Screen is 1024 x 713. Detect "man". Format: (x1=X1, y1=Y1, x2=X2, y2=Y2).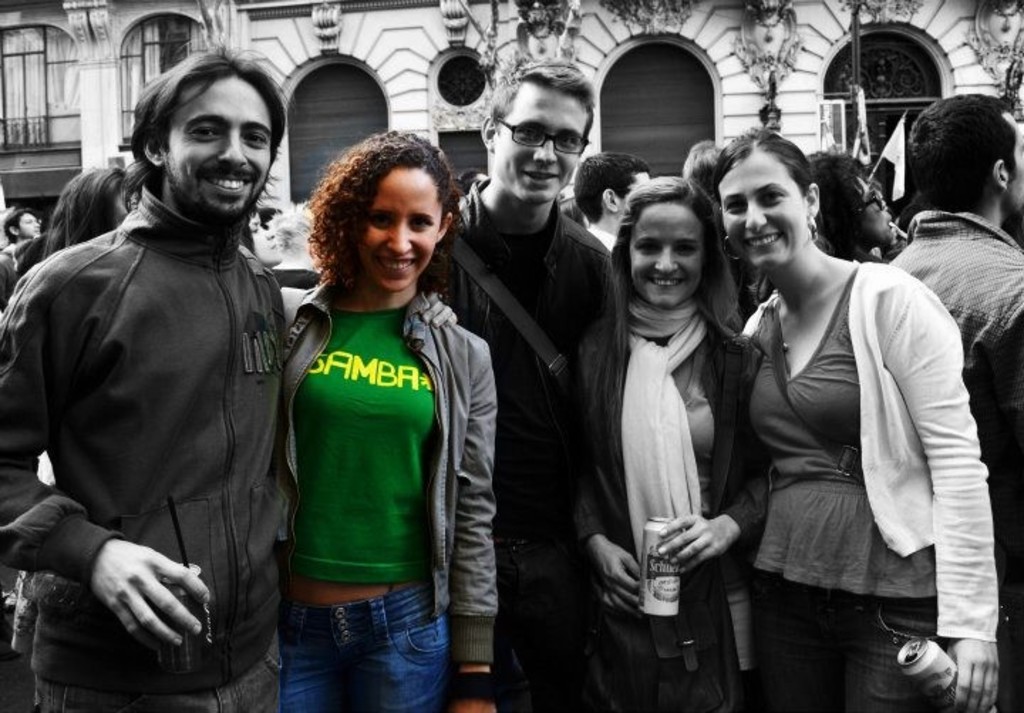
(x1=882, y1=90, x2=1021, y2=712).
